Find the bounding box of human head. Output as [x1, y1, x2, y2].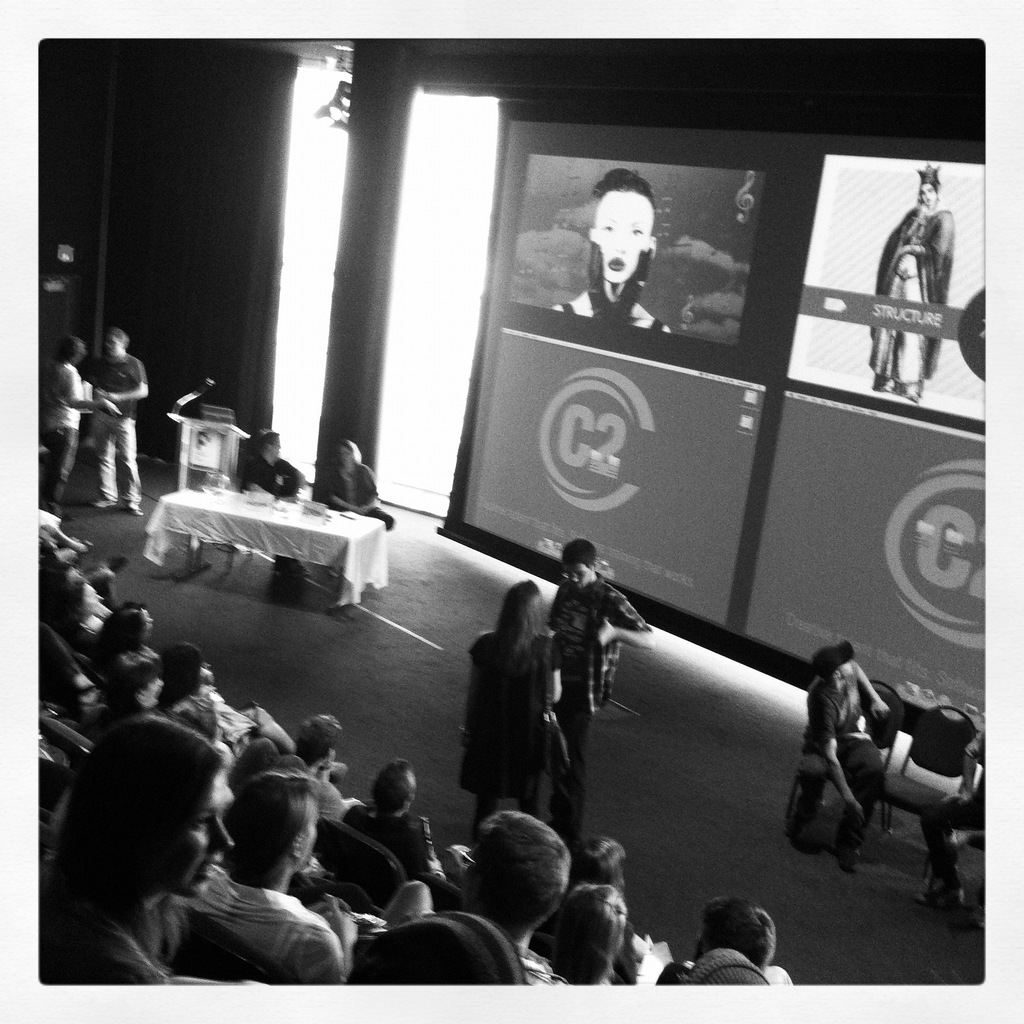
[571, 838, 625, 888].
